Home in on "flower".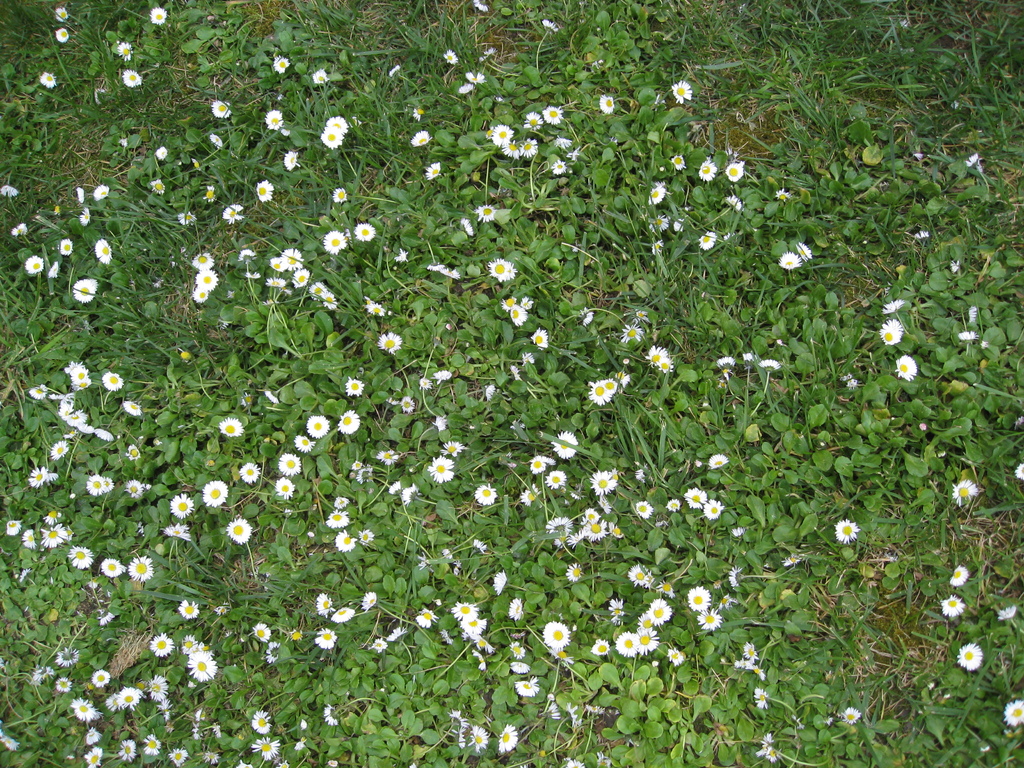
Homed in at rect(444, 440, 468, 454).
